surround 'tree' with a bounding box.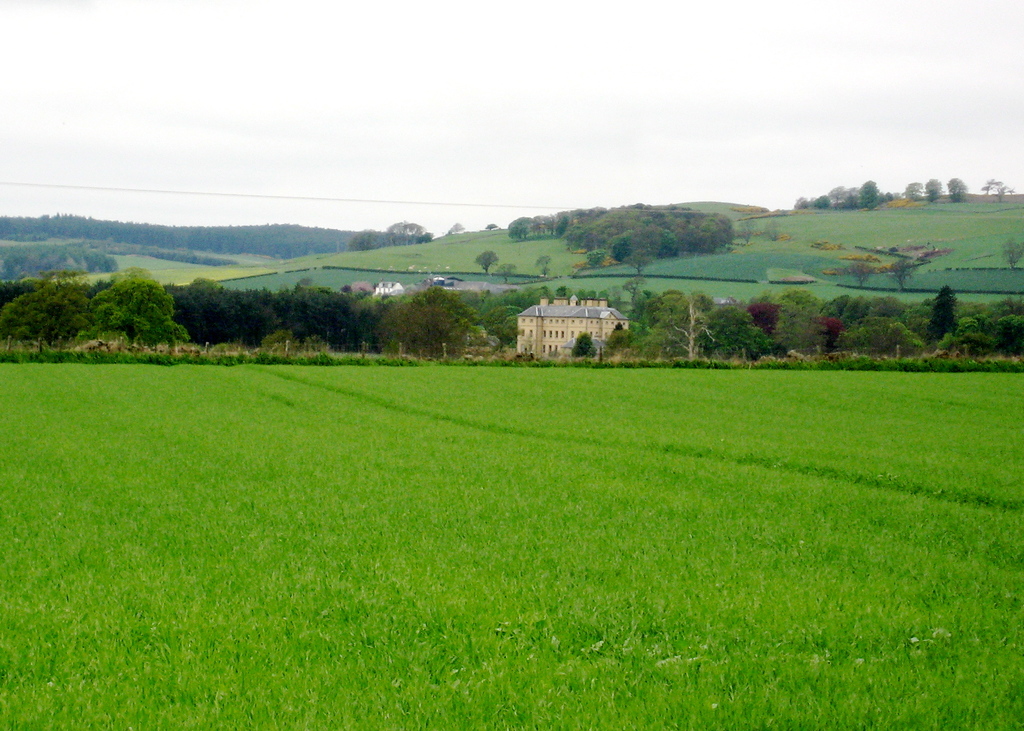
box(417, 225, 440, 246).
